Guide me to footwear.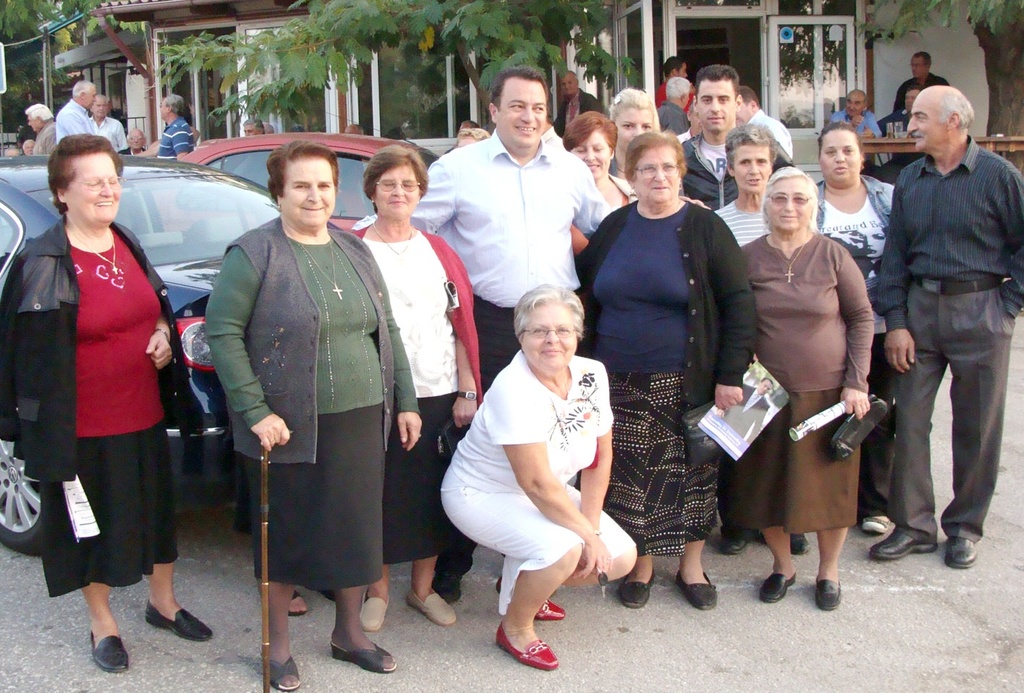
Guidance: pyautogui.locateOnScreen(289, 587, 316, 621).
